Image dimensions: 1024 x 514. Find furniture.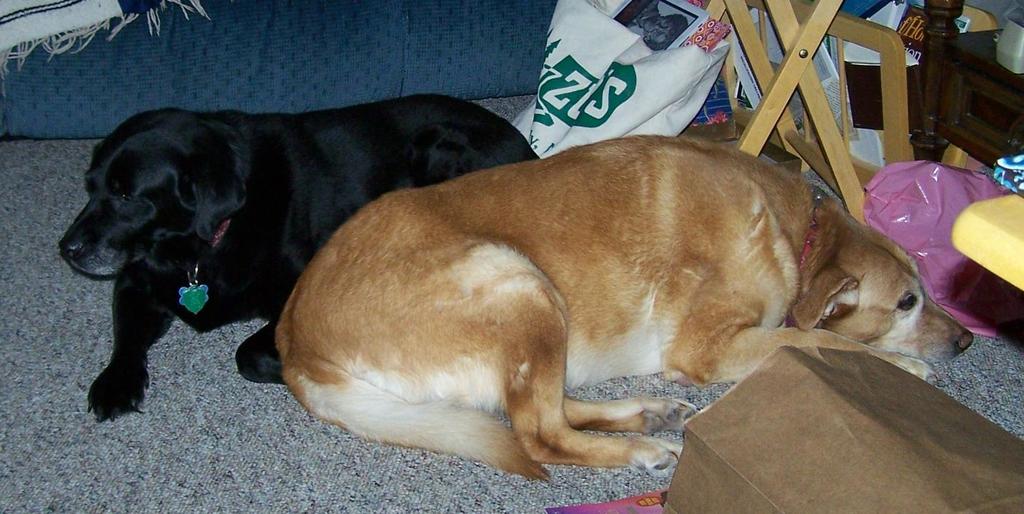
(left=0, top=0, right=1020, bottom=513).
